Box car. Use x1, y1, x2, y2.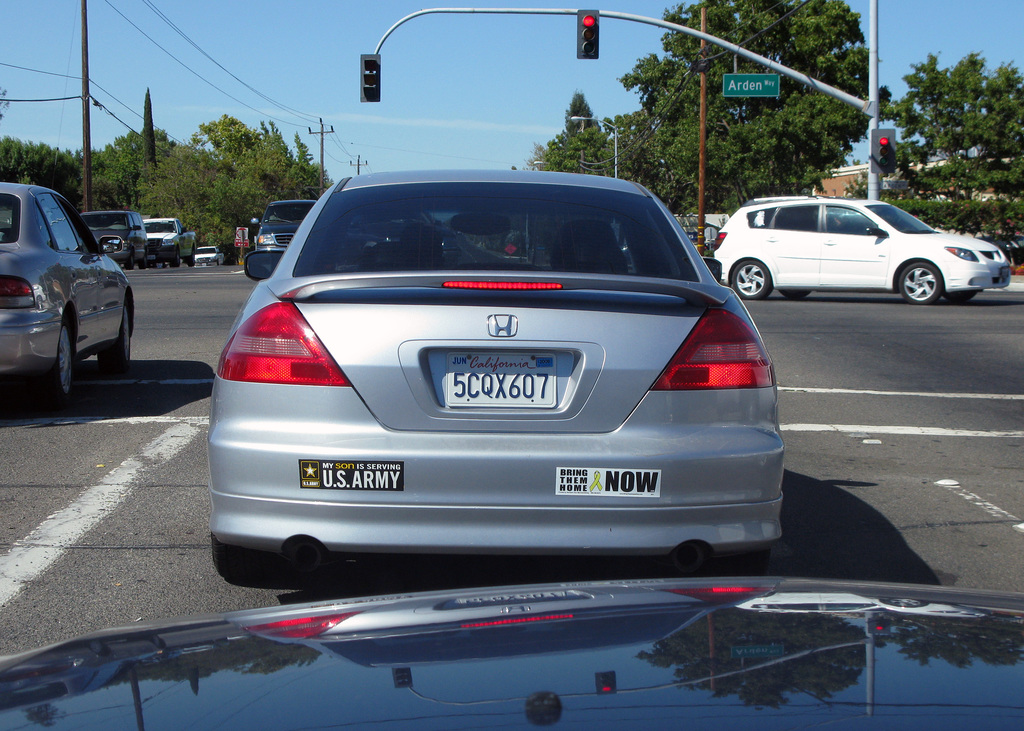
253, 199, 314, 250.
